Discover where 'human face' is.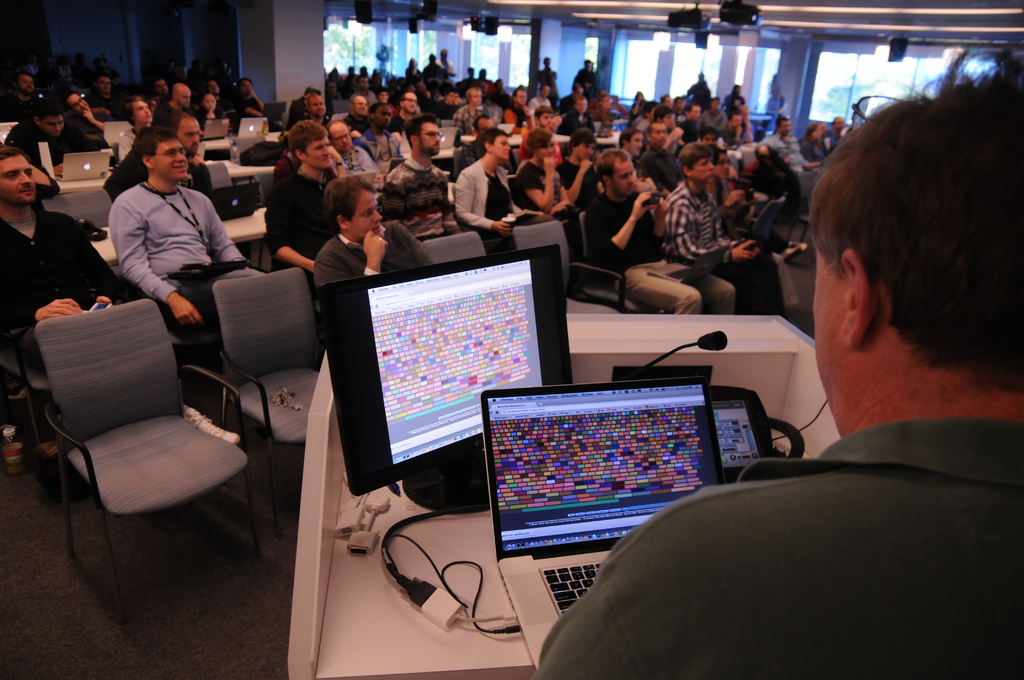
Discovered at l=40, t=116, r=63, b=133.
